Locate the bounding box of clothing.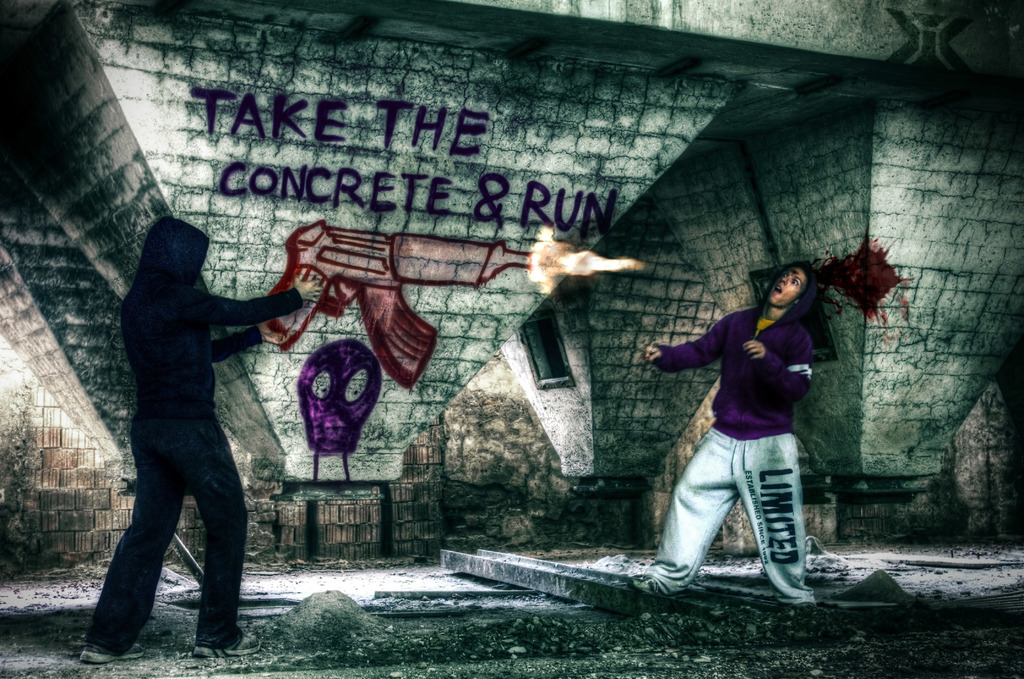
Bounding box: [left=656, top=269, right=841, bottom=585].
